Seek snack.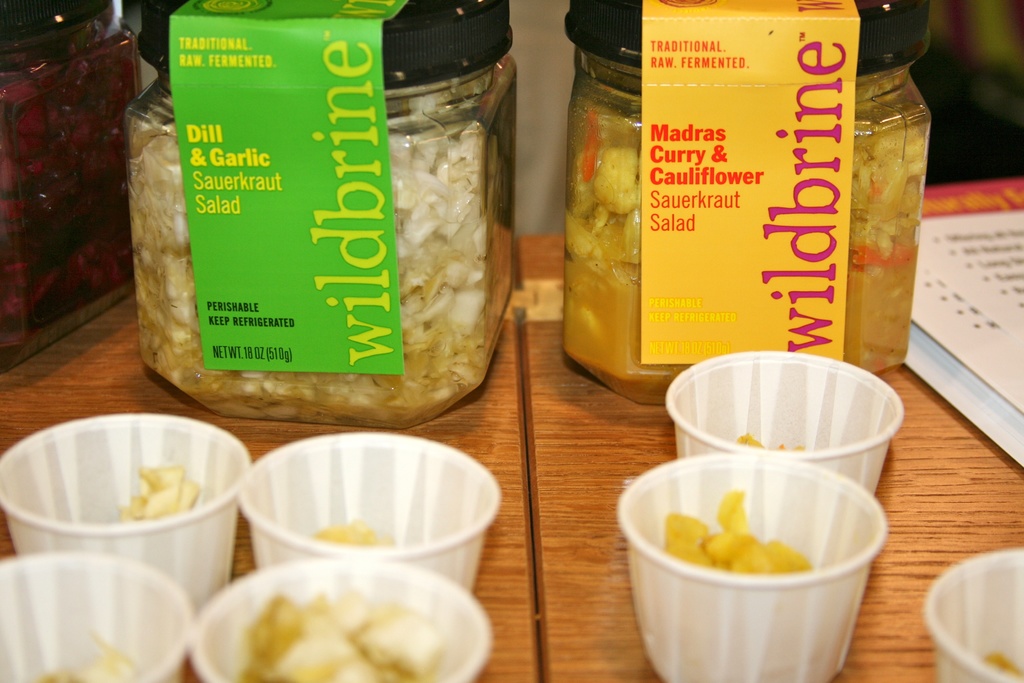
[13, 642, 140, 682].
